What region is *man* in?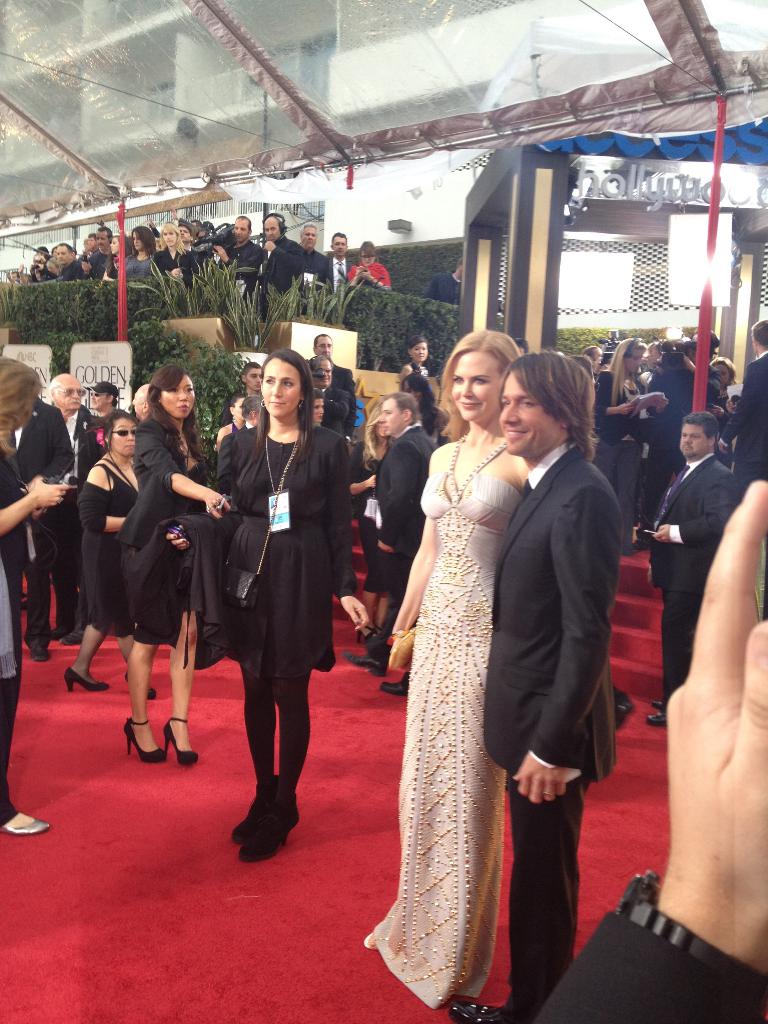
left=352, top=234, right=399, bottom=293.
